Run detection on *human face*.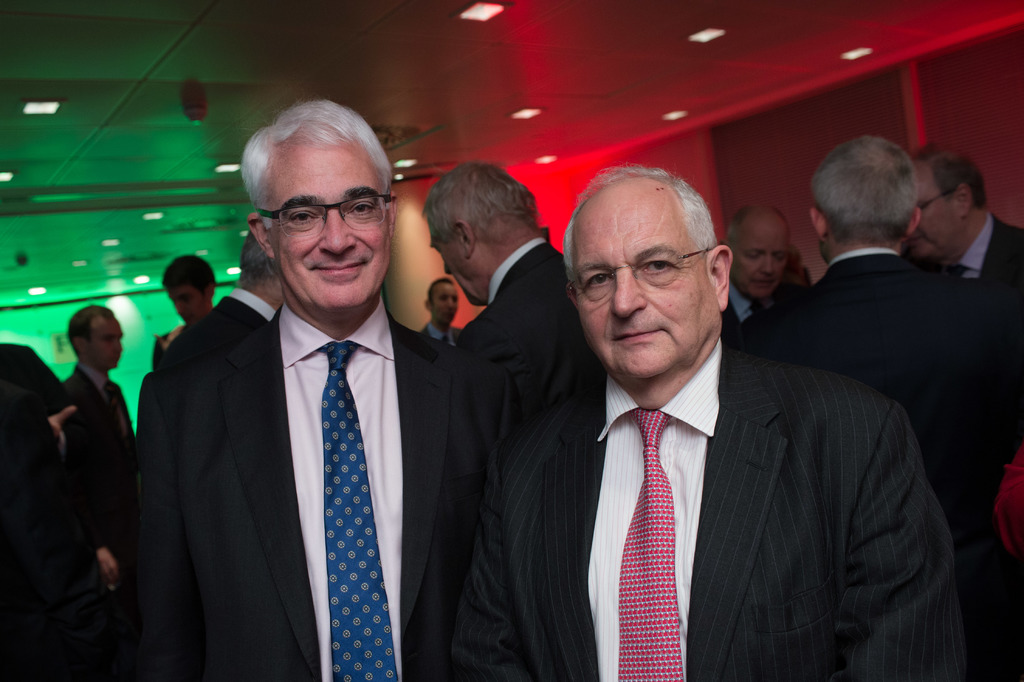
Result: box(570, 201, 719, 381).
